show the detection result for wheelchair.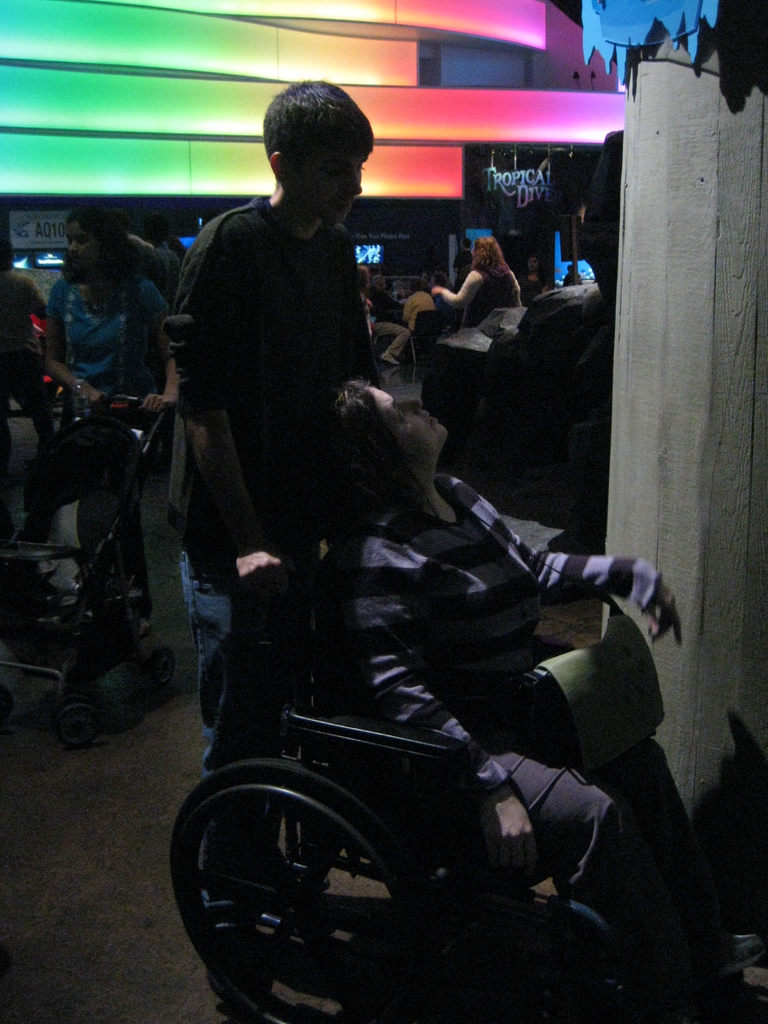
BBox(0, 385, 184, 751).
